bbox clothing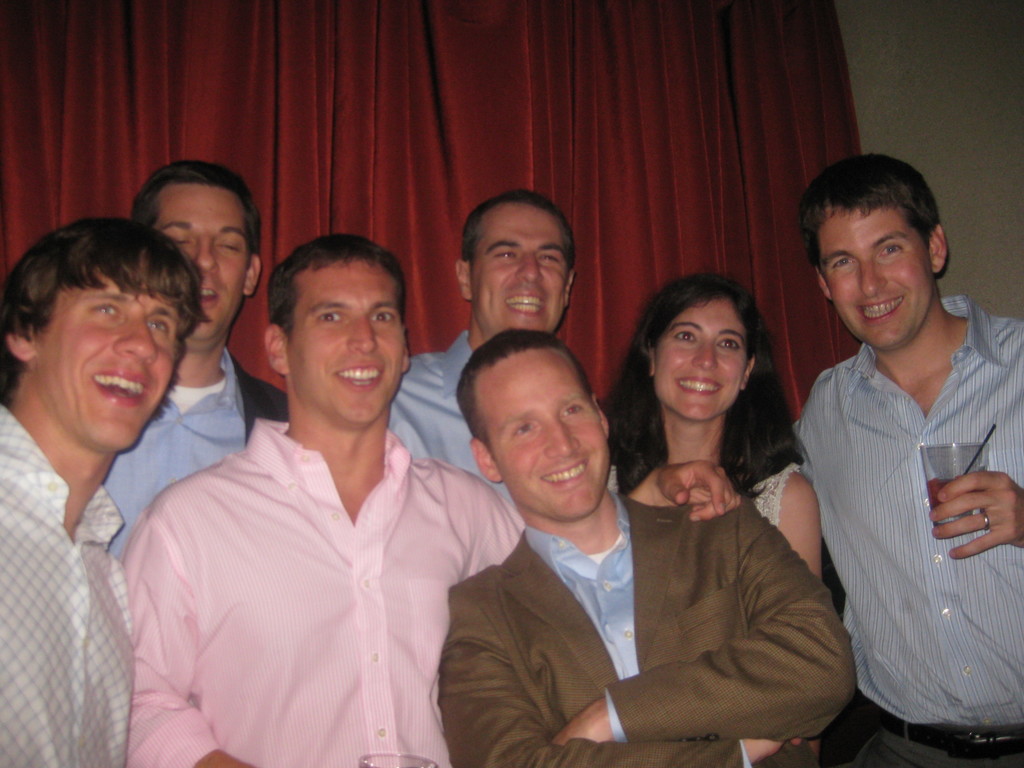
436 487 854 767
